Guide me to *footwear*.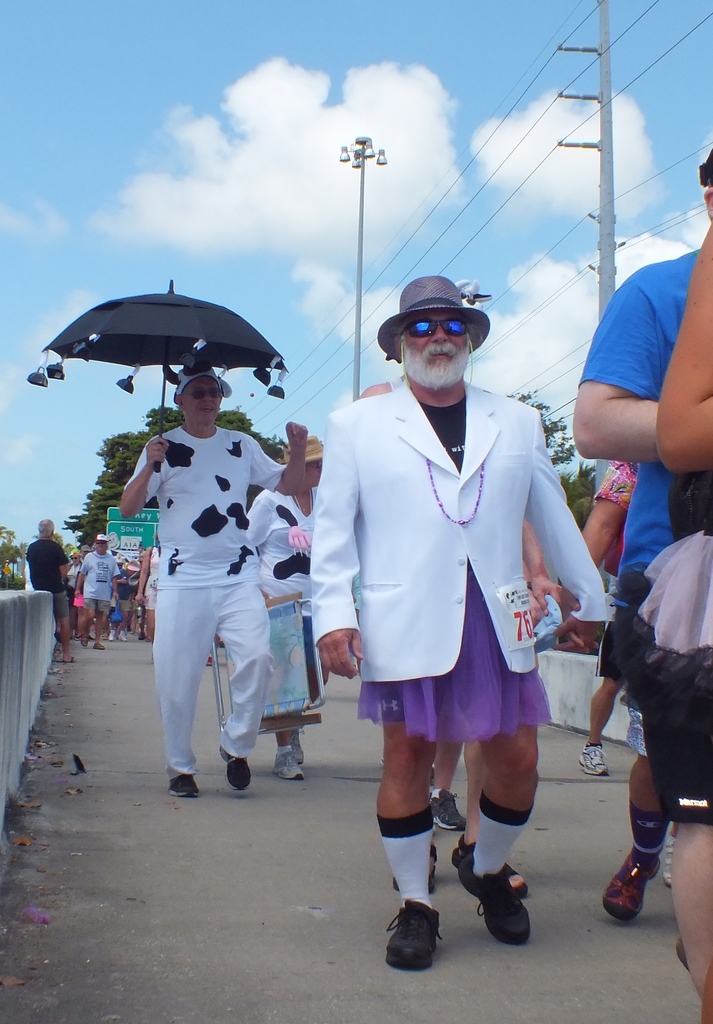
Guidance: box(171, 776, 201, 795).
